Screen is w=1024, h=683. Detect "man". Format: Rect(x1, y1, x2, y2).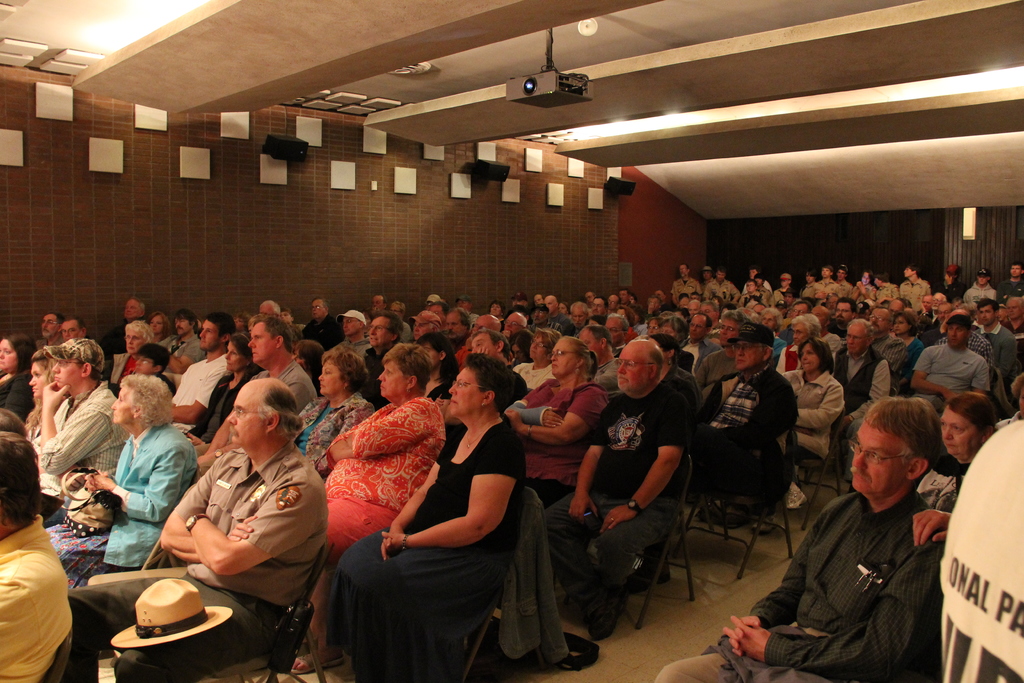
Rect(47, 377, 337, 682).
